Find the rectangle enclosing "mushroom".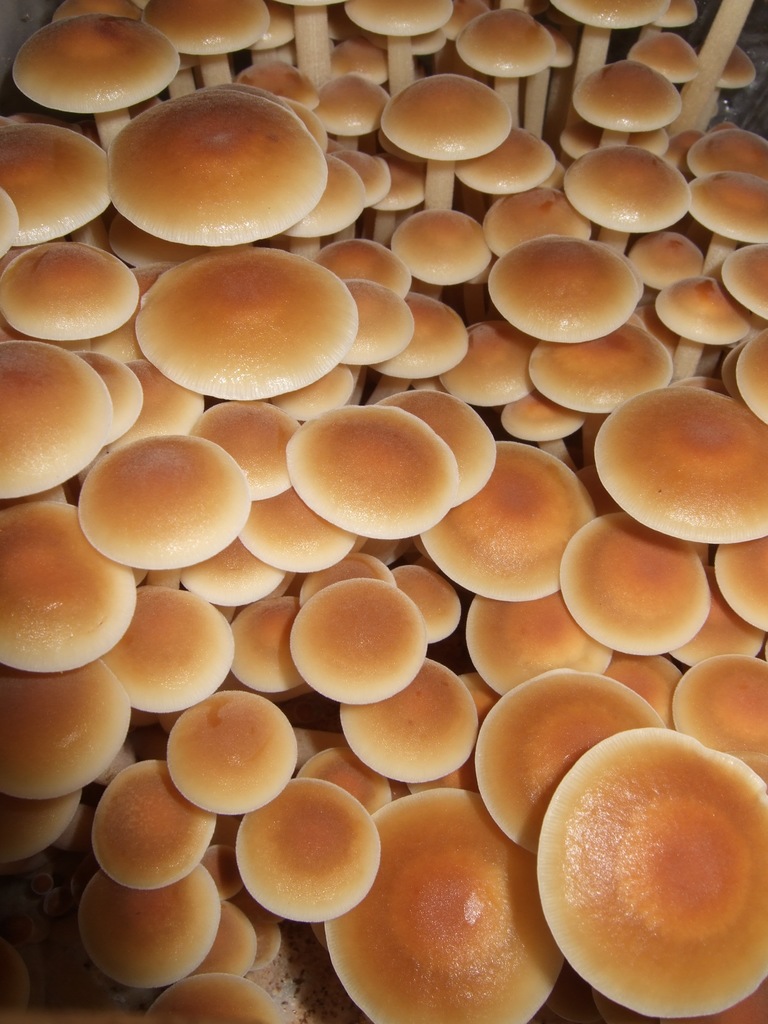
378/90/527/182.
